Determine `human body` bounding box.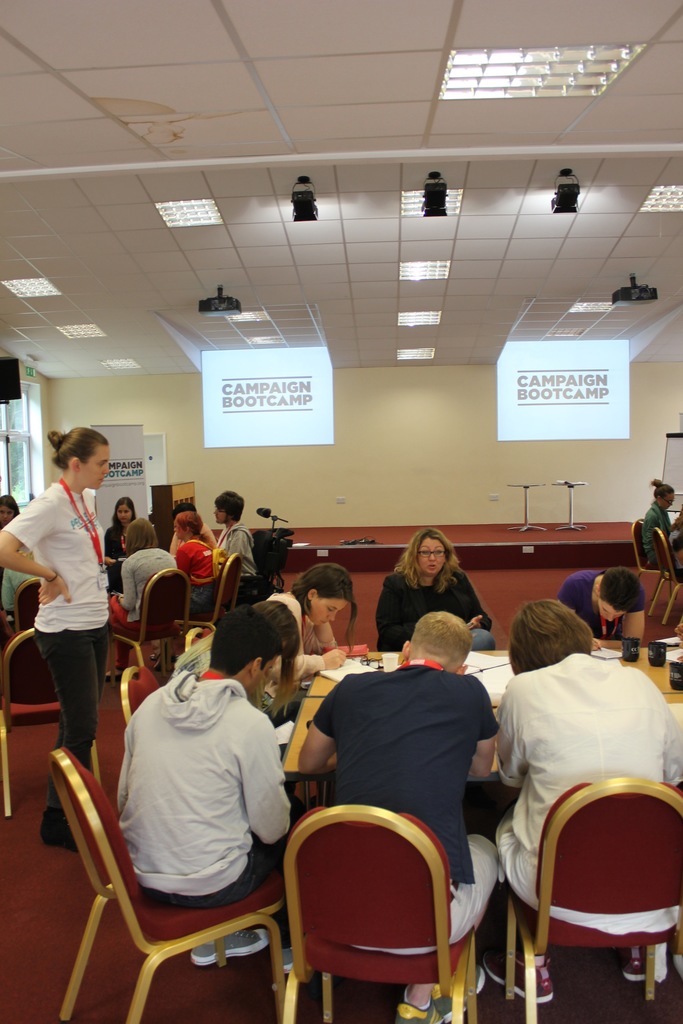
Determined: [174,536,215,610].
